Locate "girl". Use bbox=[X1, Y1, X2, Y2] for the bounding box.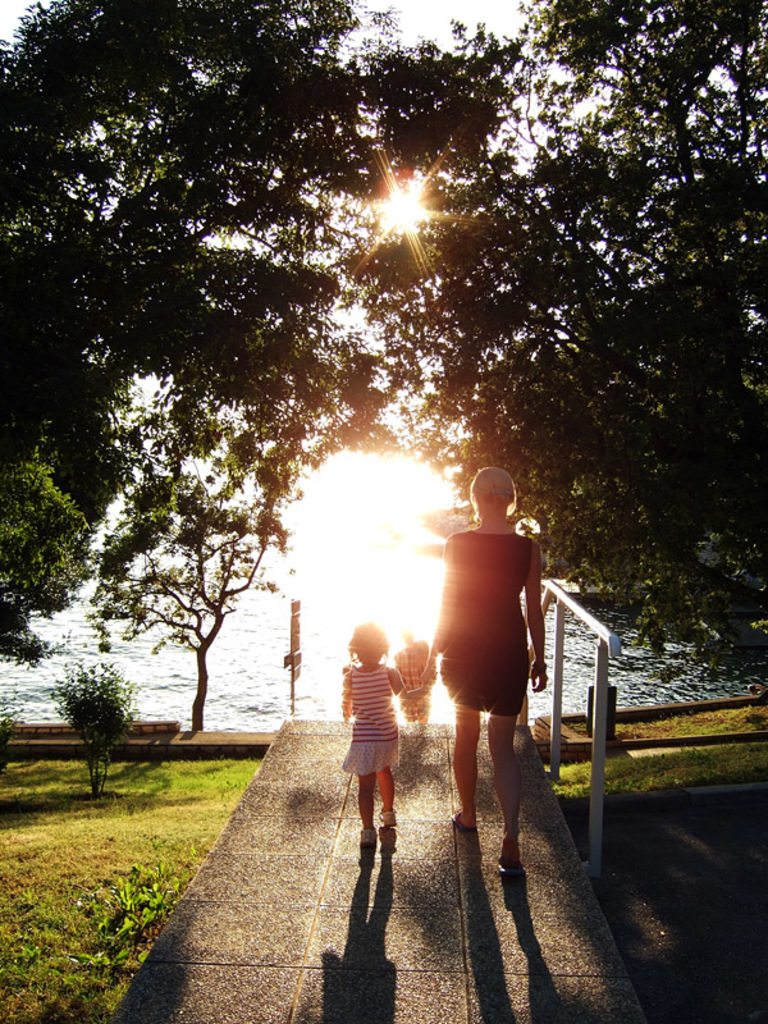
bbox=[342, 627, 470, 824].
